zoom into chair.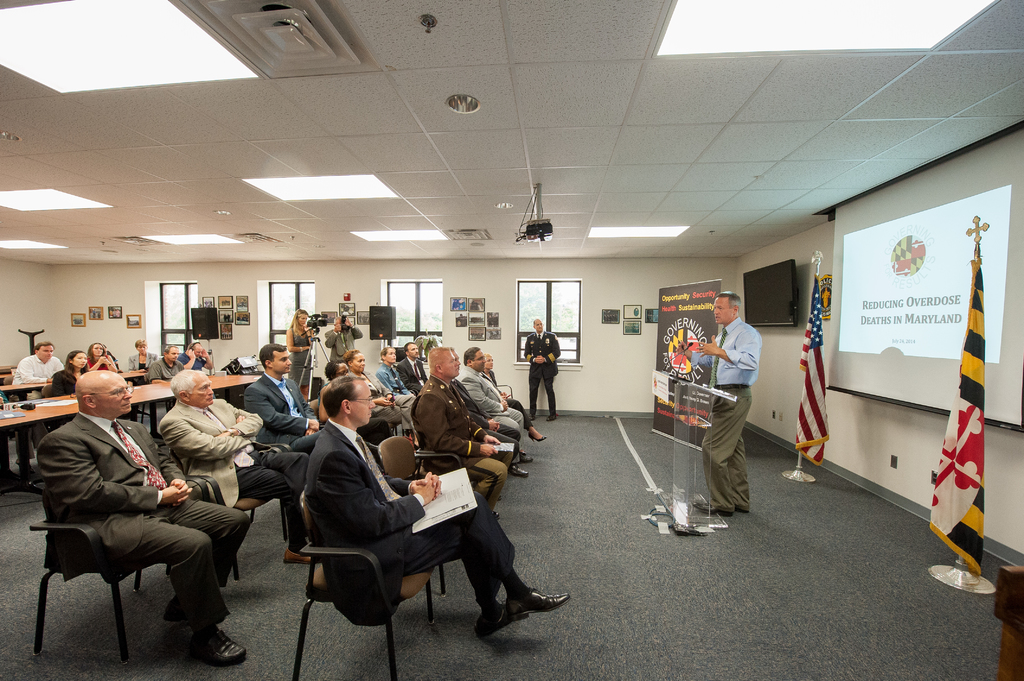
Zoom target: bbox(36, 382, 49, 438).
